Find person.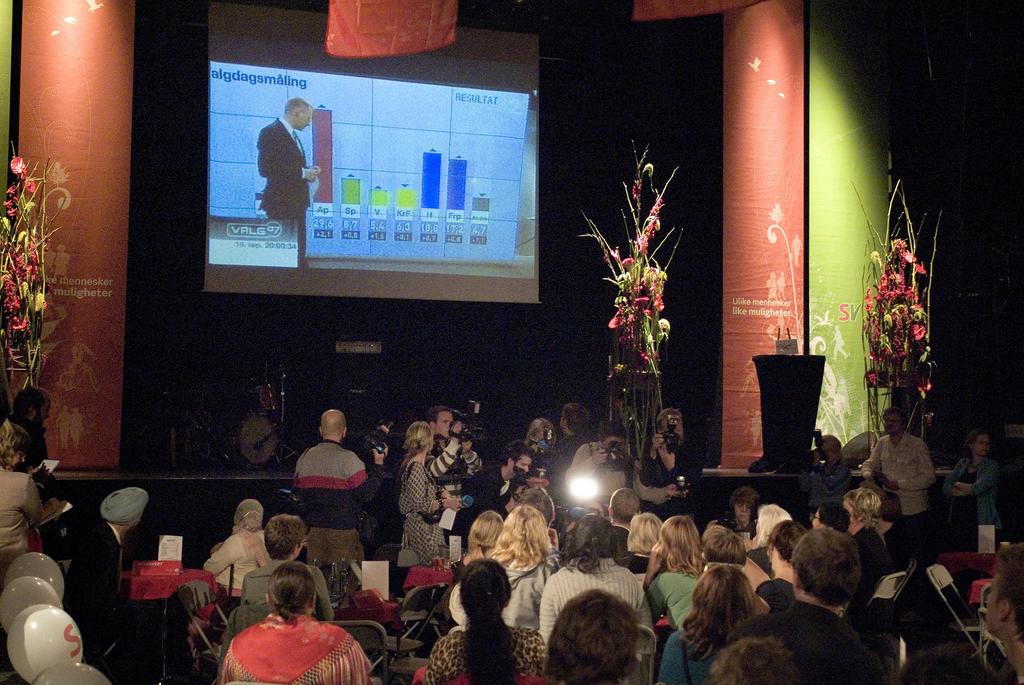
(611, 485, 642, 567).
